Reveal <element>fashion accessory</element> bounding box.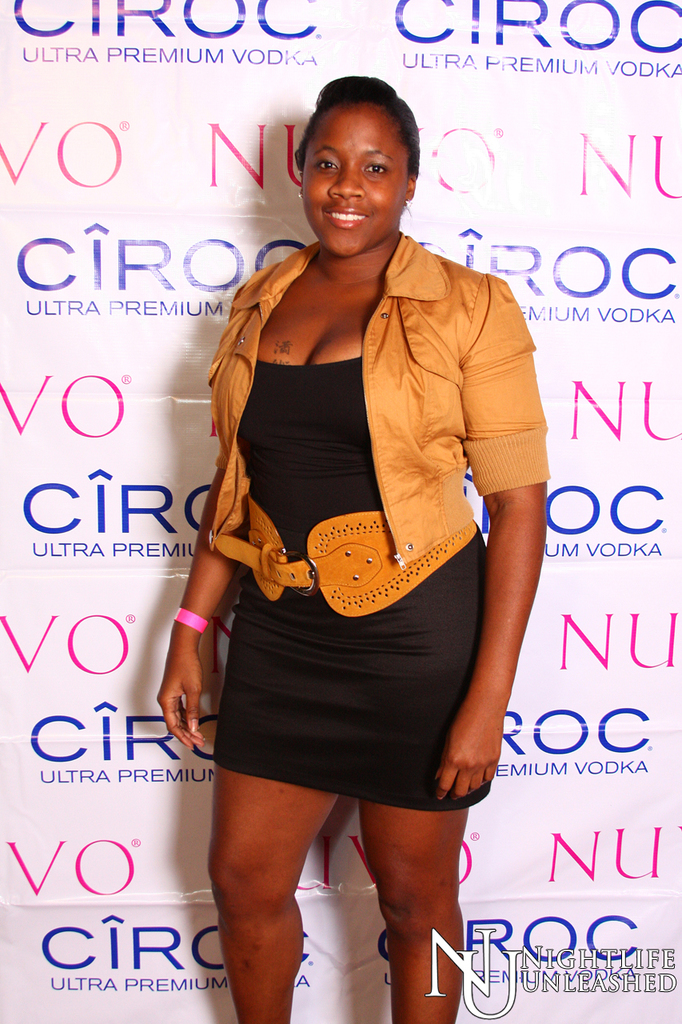
Revealed: box(403, 194, 413, 212).
